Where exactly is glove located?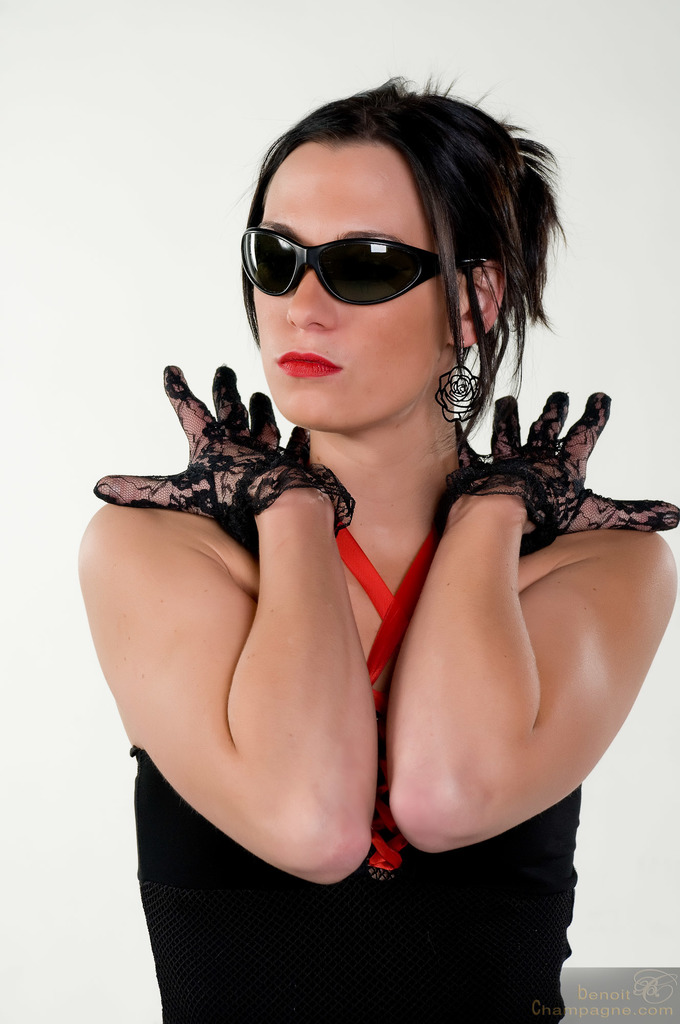
Its bounding box is (left=435, top=383, right=679, bottom=550).
